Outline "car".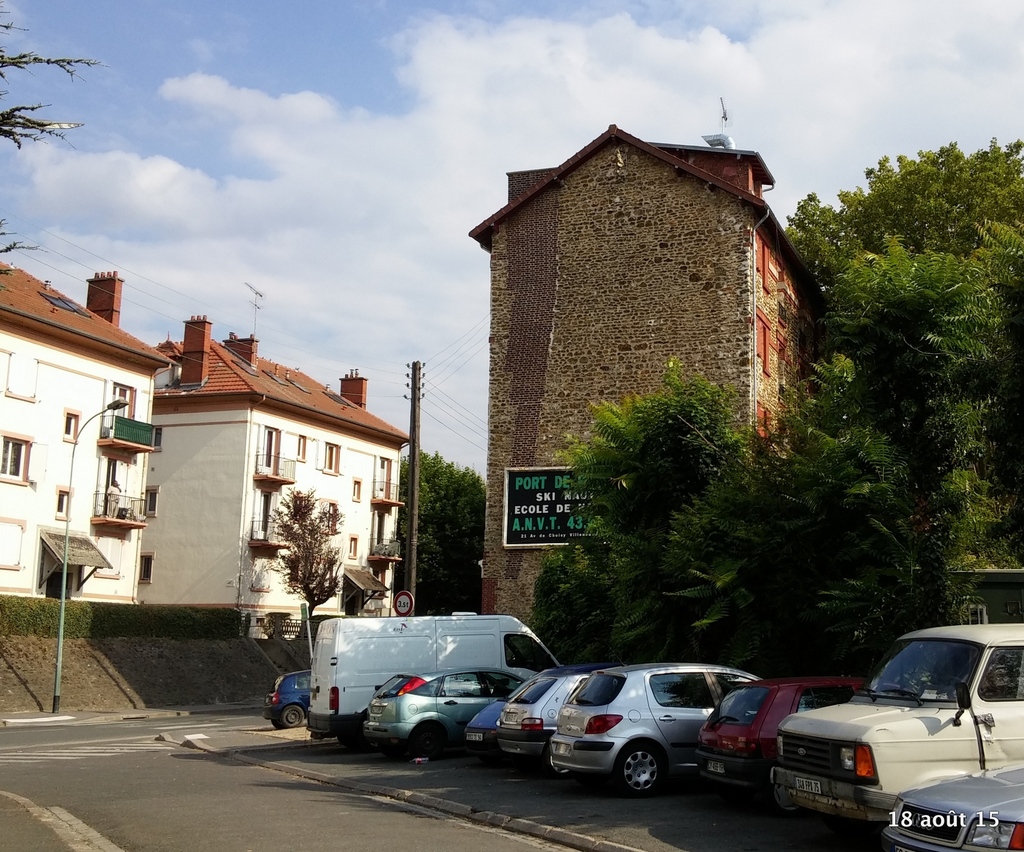
Outline: box(552, 663, 754, 791).
